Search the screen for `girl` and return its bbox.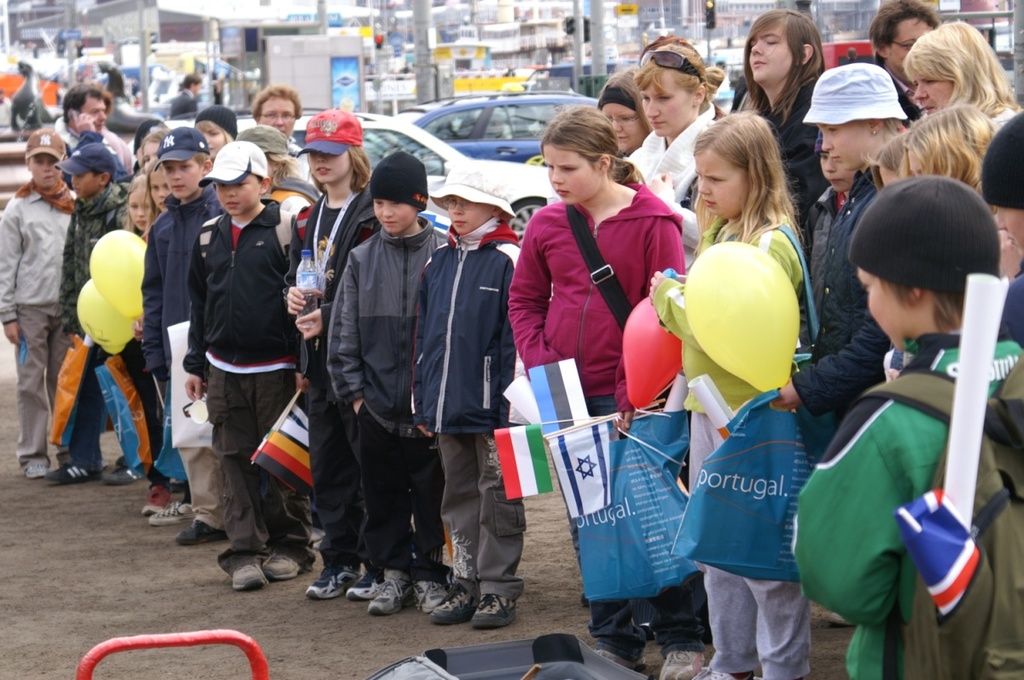
Found: BBox(649, 113, 822, 679).
